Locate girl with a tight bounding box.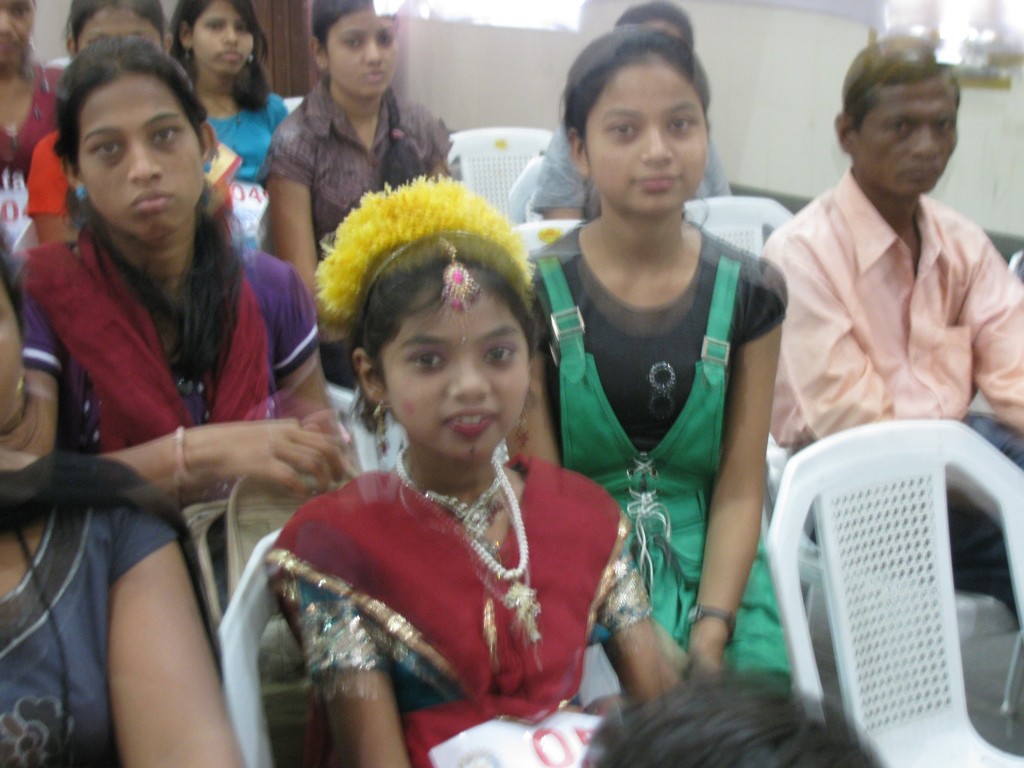
select_region(260, 175, 653, 767).
